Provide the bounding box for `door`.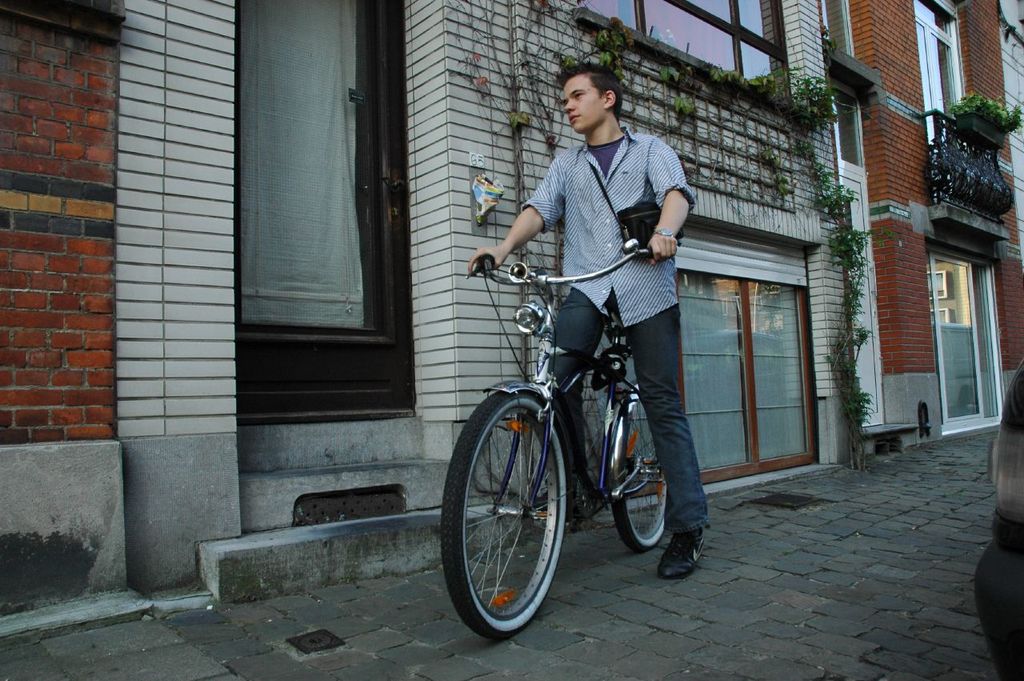
235/0/406/422.
